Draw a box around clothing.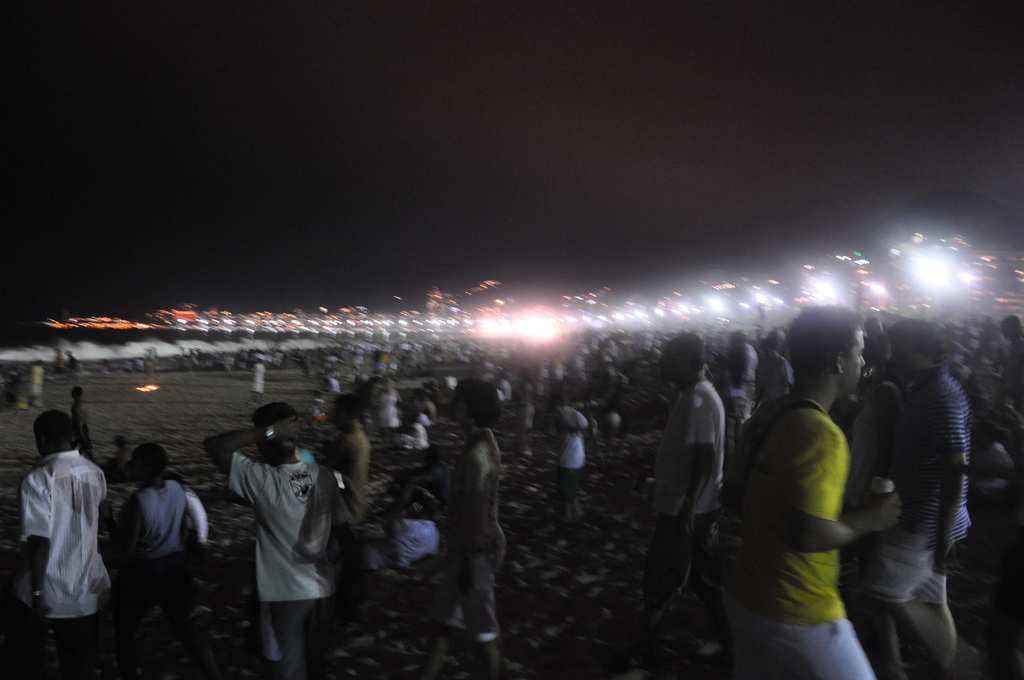
764,350,803,387.
